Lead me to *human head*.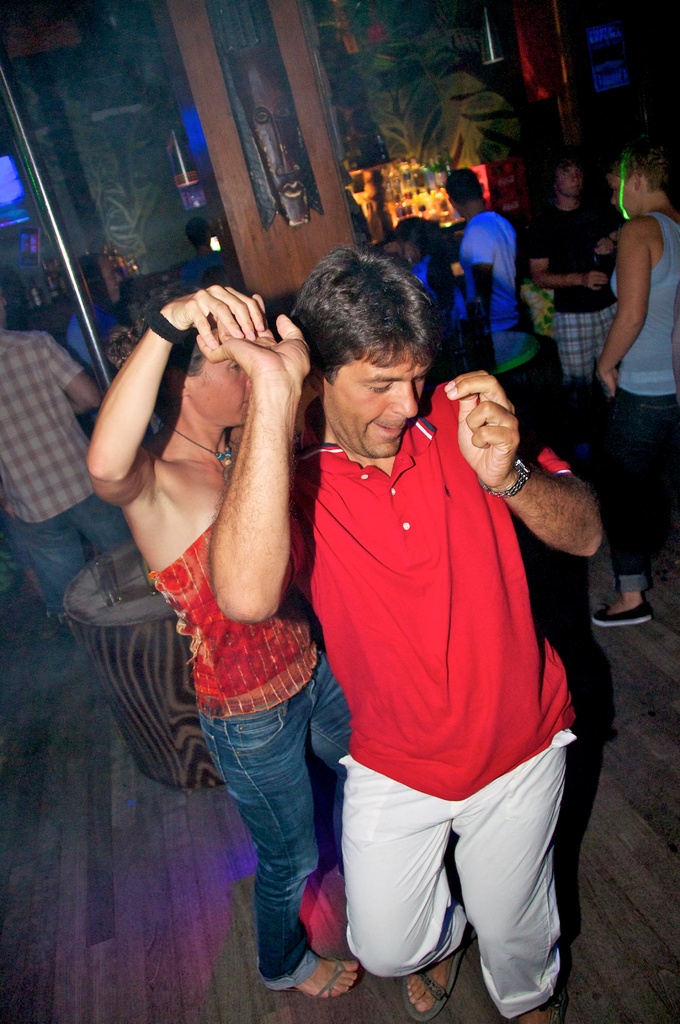
Lead to 552 152 595 204.
